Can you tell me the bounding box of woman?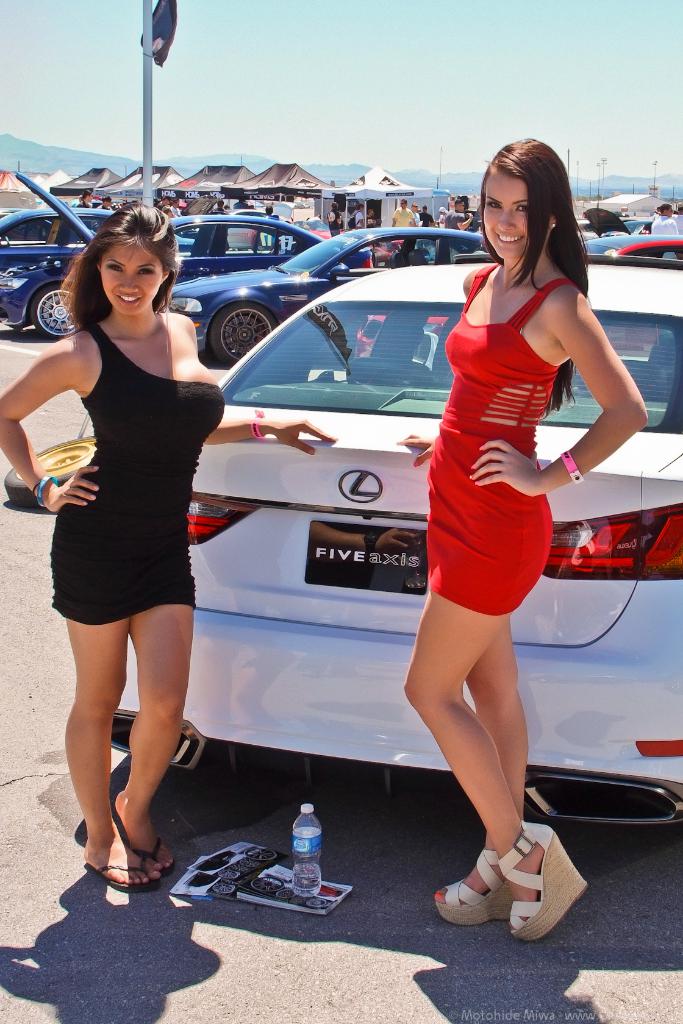
<region>0, 198, 338, 881</region>.
